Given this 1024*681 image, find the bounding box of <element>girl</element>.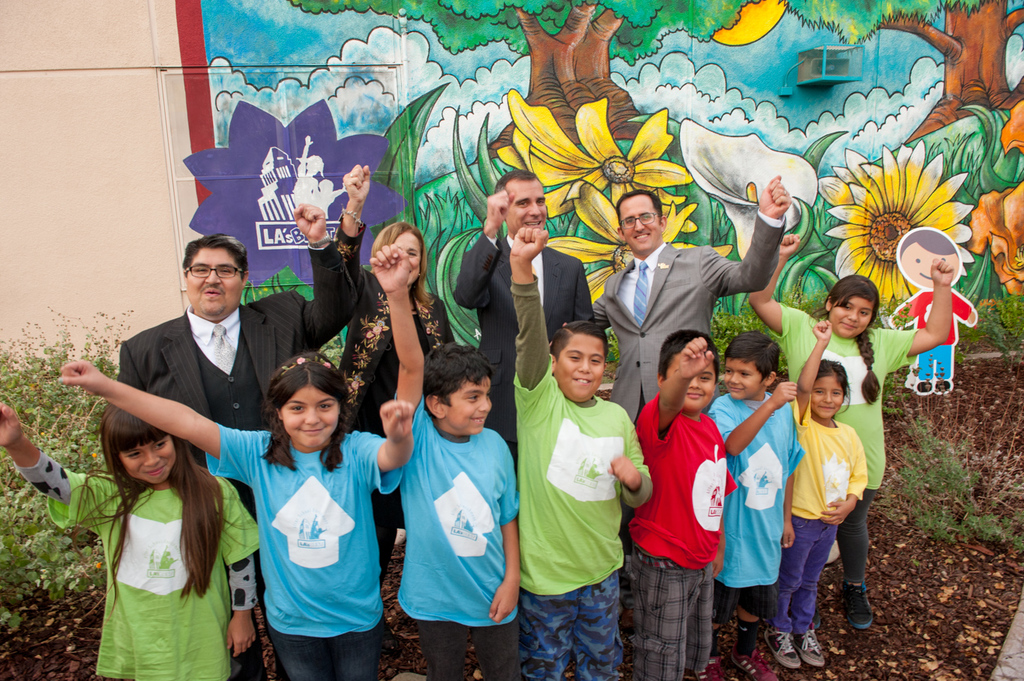
x1=749, y1=226, x2=954, y2=628.
